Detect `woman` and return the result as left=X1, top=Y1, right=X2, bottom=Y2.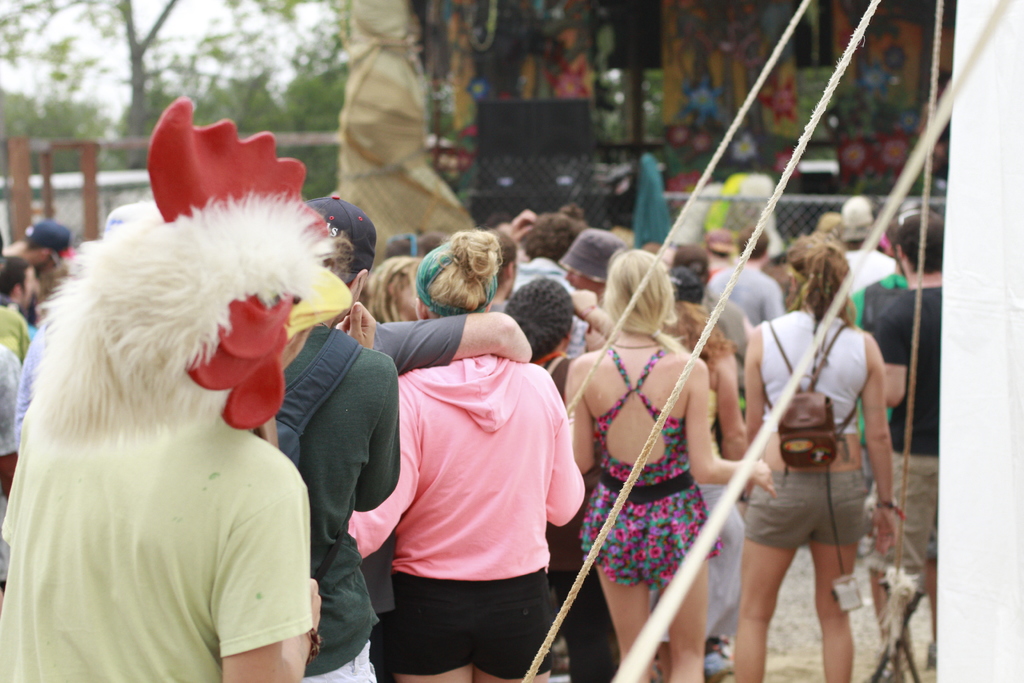
left=733, top=229, right=897, bottom=682.
